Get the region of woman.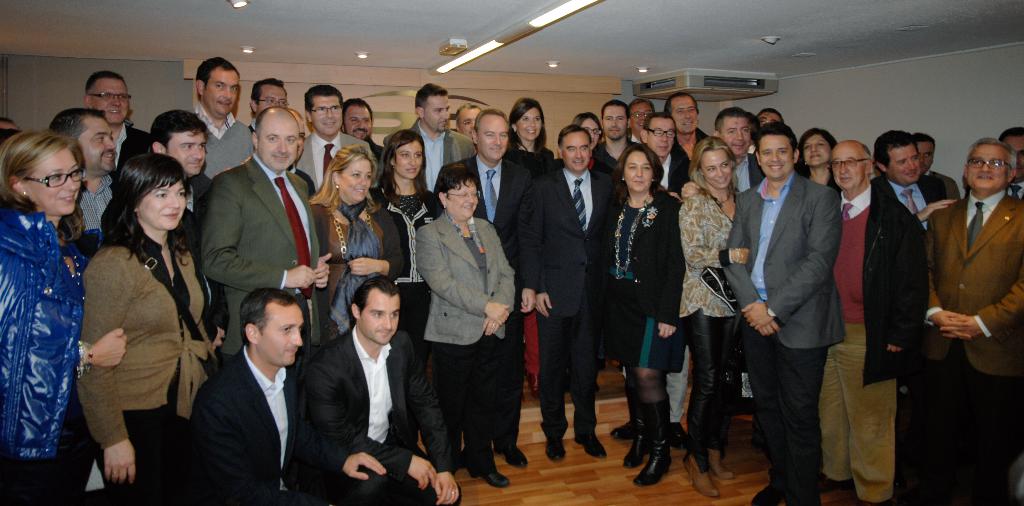
Rect(677, 136, 749, 498).
